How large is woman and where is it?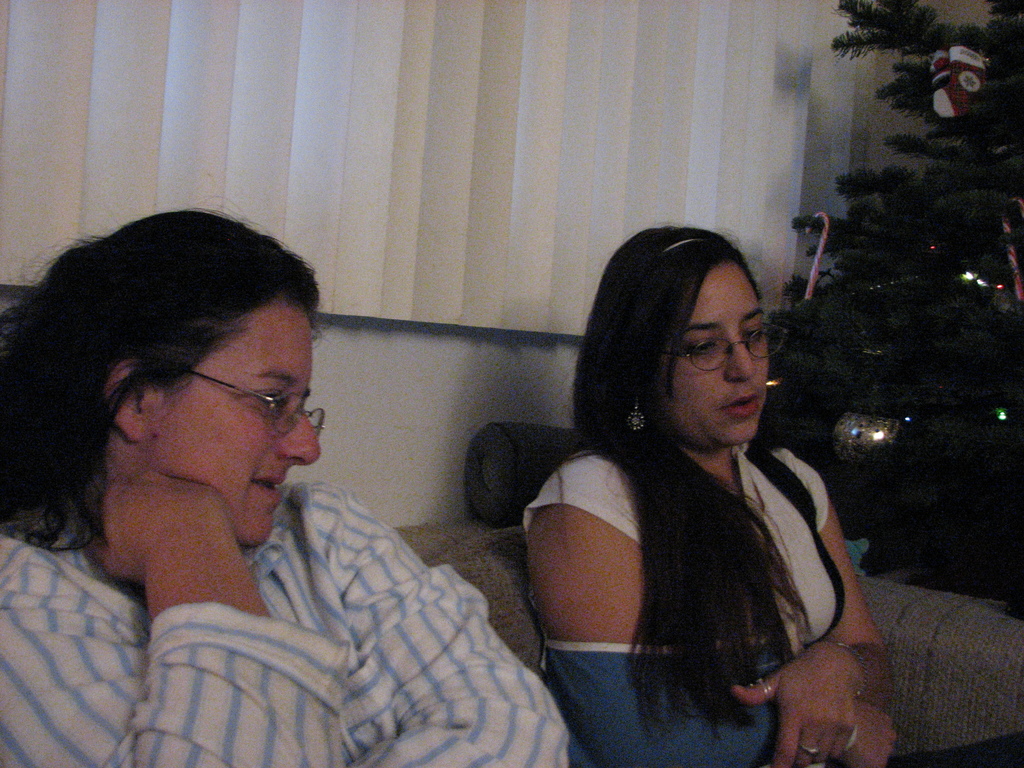
Bounding box: 524, 222, 1023, 767.
